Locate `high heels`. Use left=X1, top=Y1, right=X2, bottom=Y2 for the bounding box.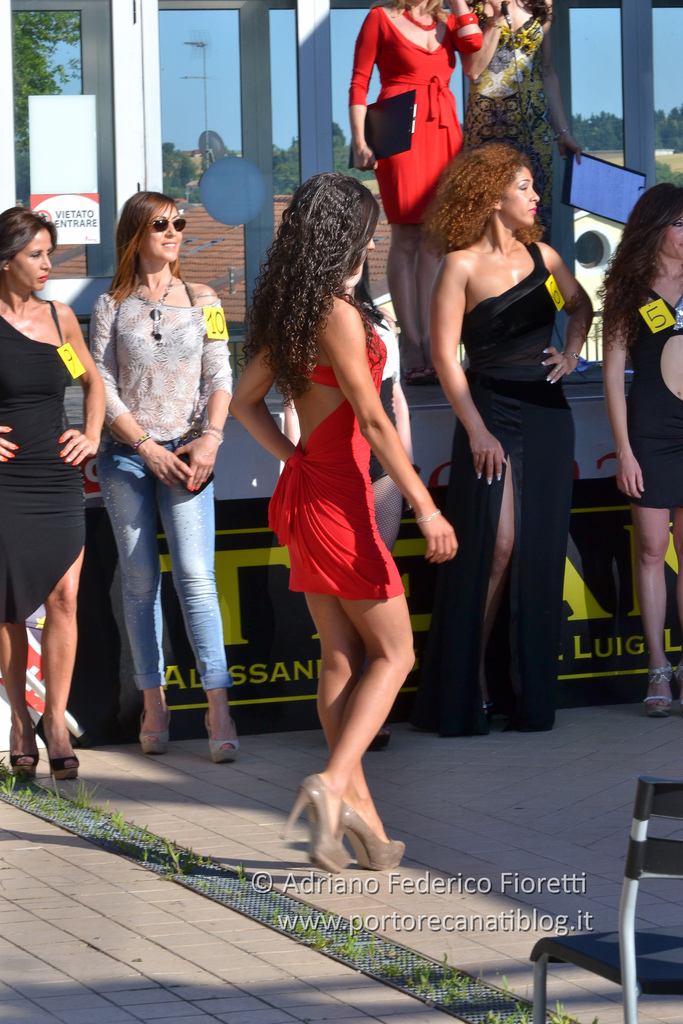
left=204, top=714, right=240, bottom=765.
